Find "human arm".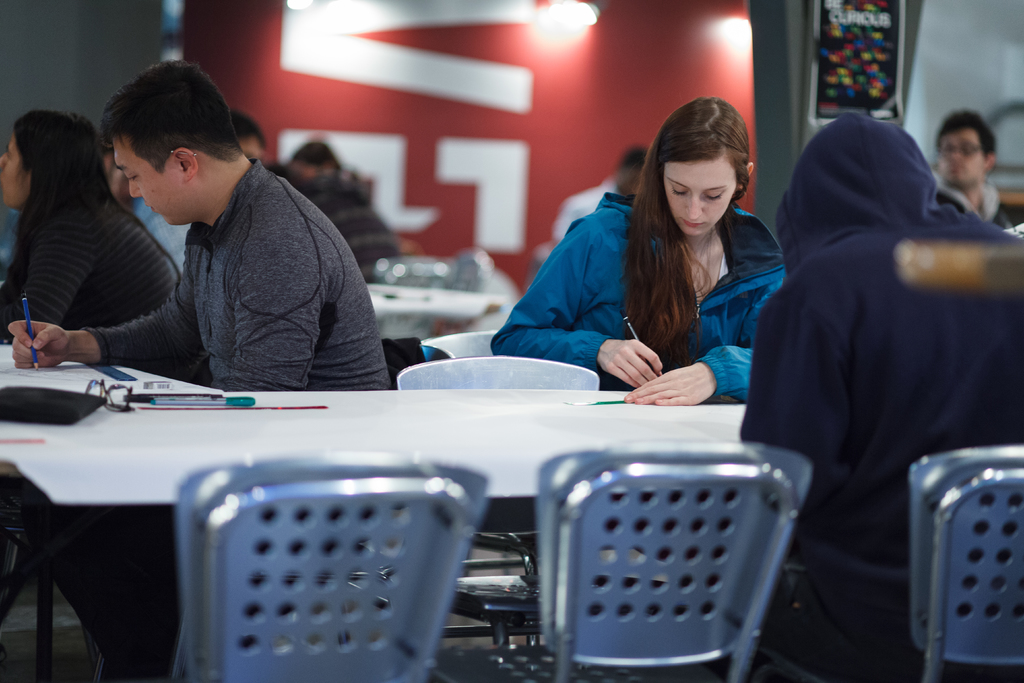
[x1=218, y1=231, x2=310, y2=393].
